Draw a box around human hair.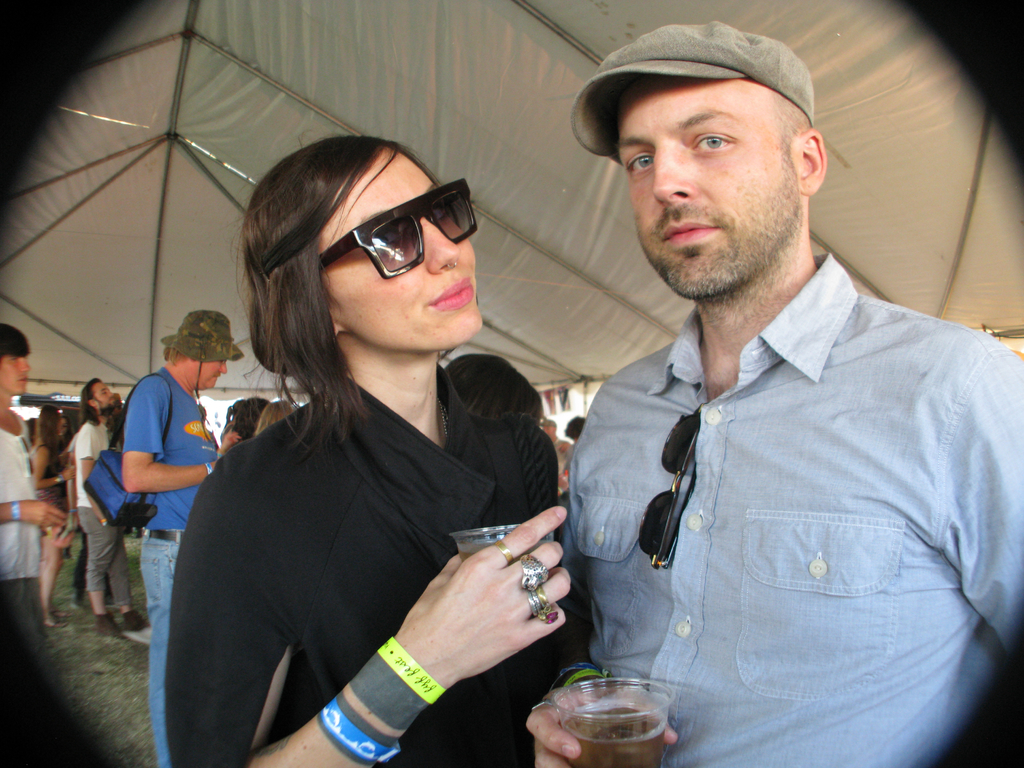
(left=255, top=399, right=292, bottom=433).
